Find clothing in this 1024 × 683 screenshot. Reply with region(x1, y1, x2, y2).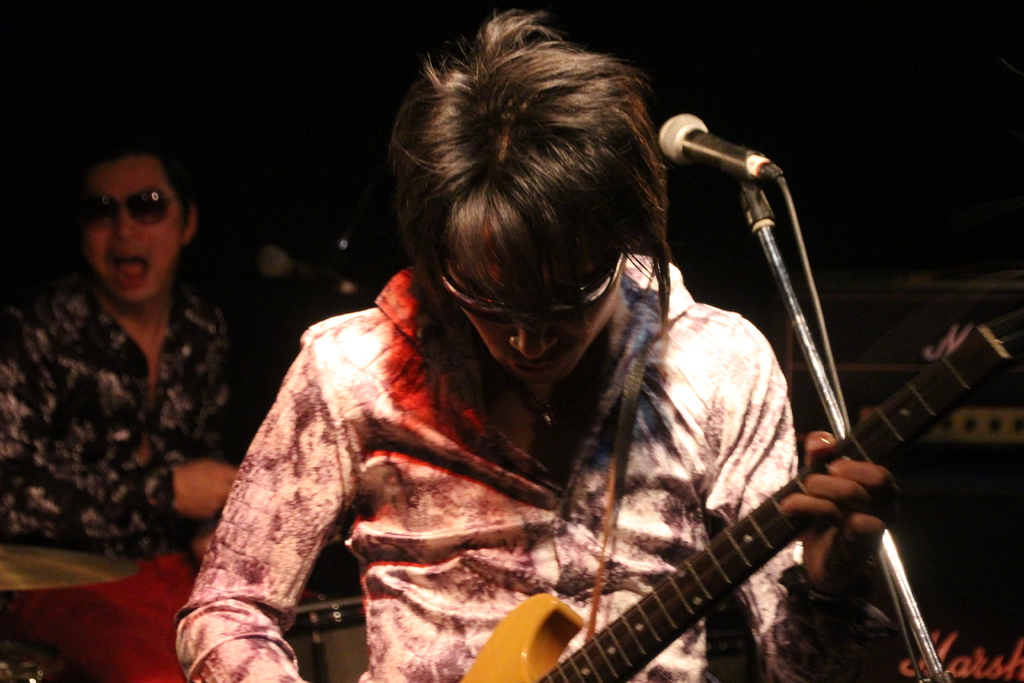
region(173, 262, 888, 682).
